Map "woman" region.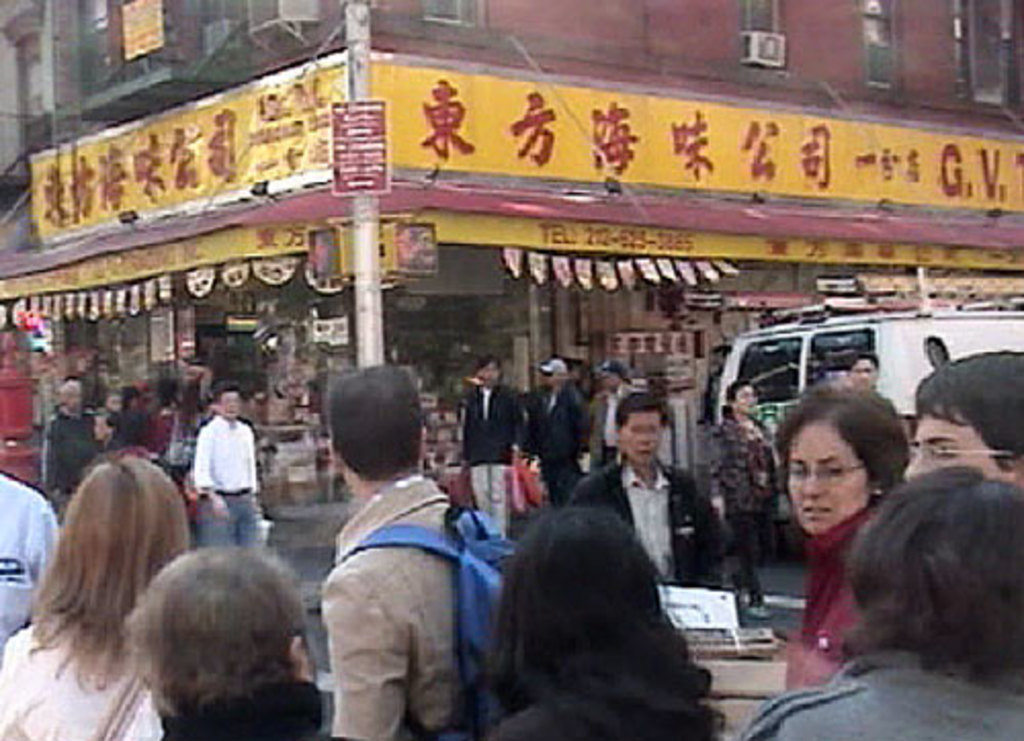
Mapped to bbox(481, 506, 721, 739).
